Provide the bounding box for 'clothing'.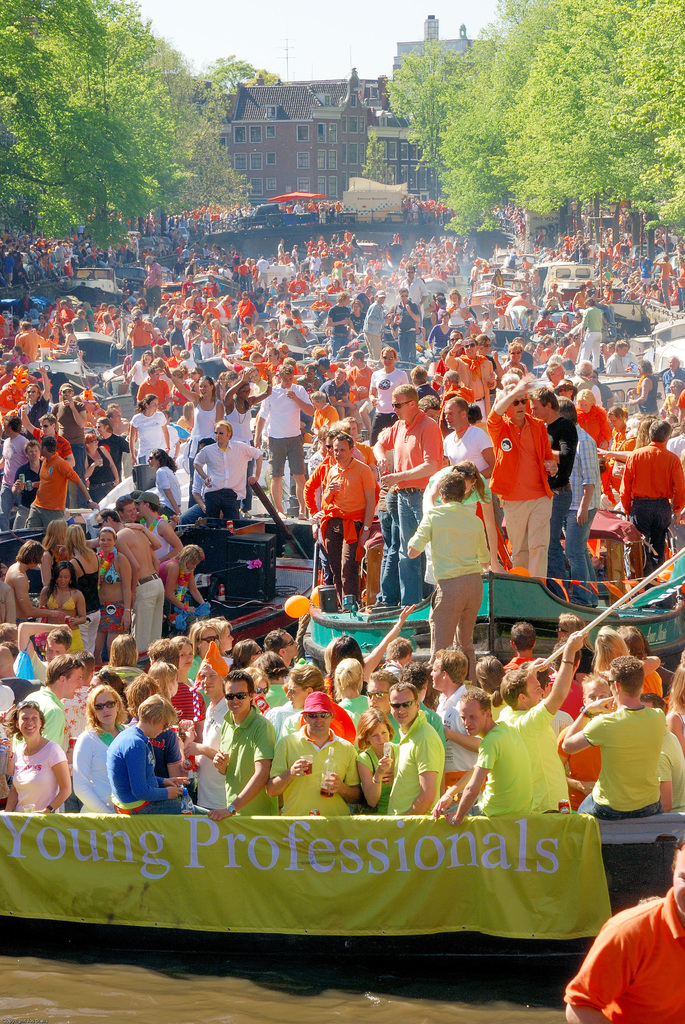
{"x1": 468, "y1": 719, "x2": 535, "y2": 820}.
